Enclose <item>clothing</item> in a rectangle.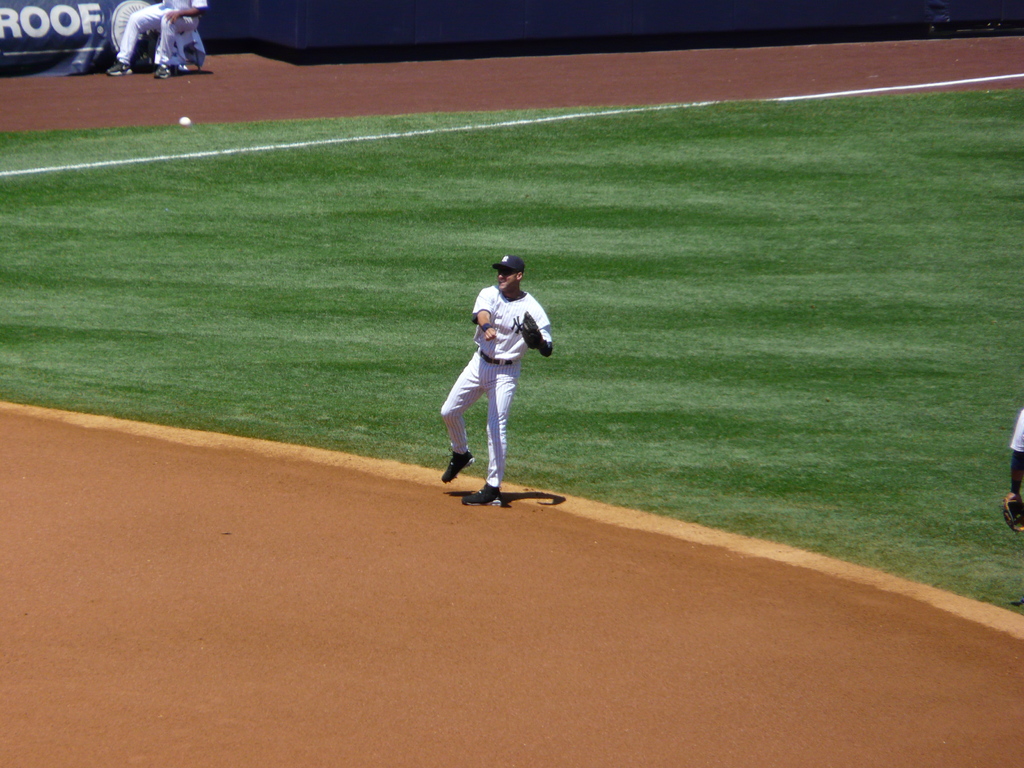
x1=116 y1=0 x2=204 y2=74.
